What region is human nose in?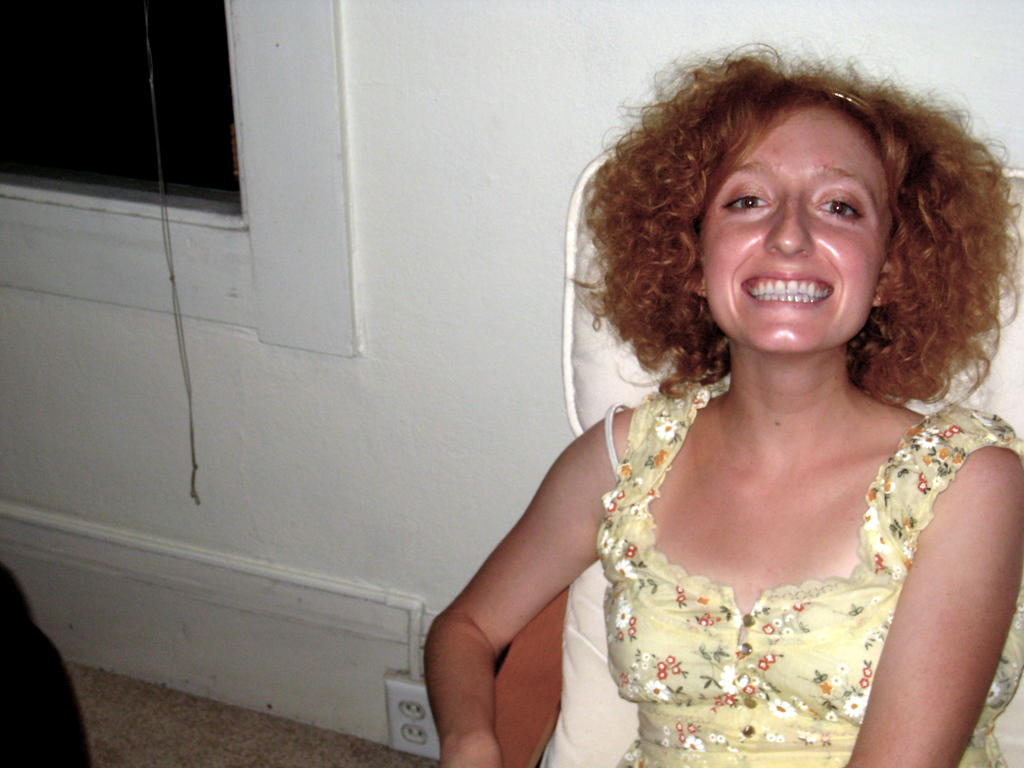
<bbox>764, 188, 817, 260</bbox>.
